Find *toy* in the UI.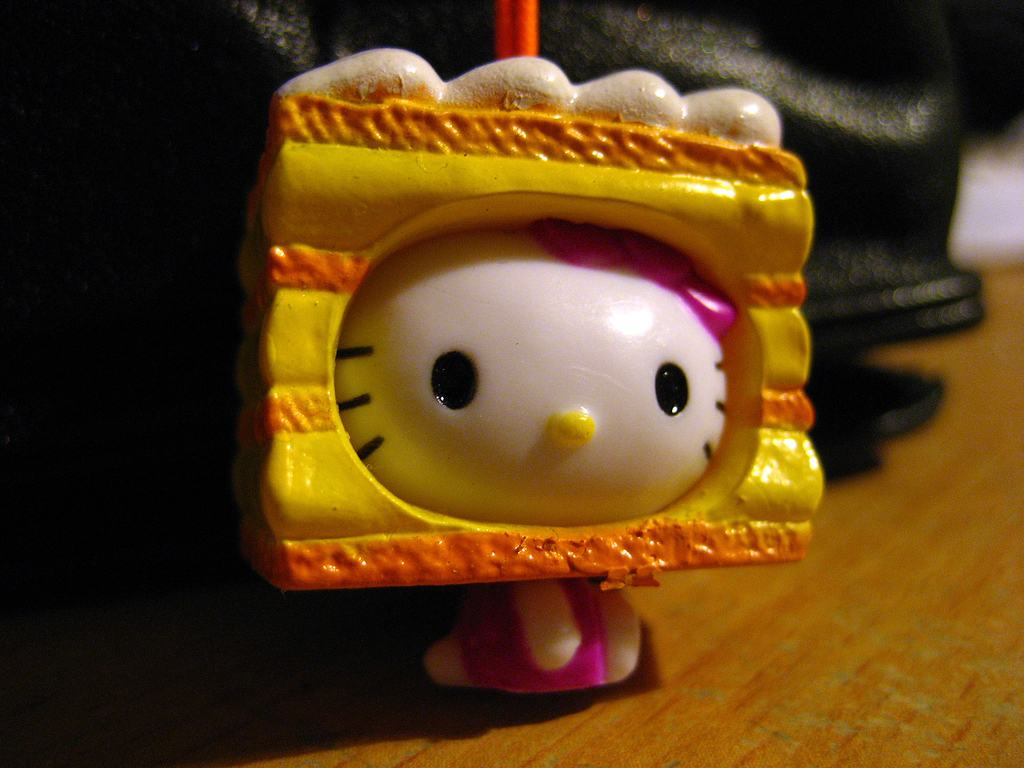
UI element at box=[213, 37, 870, 687].
